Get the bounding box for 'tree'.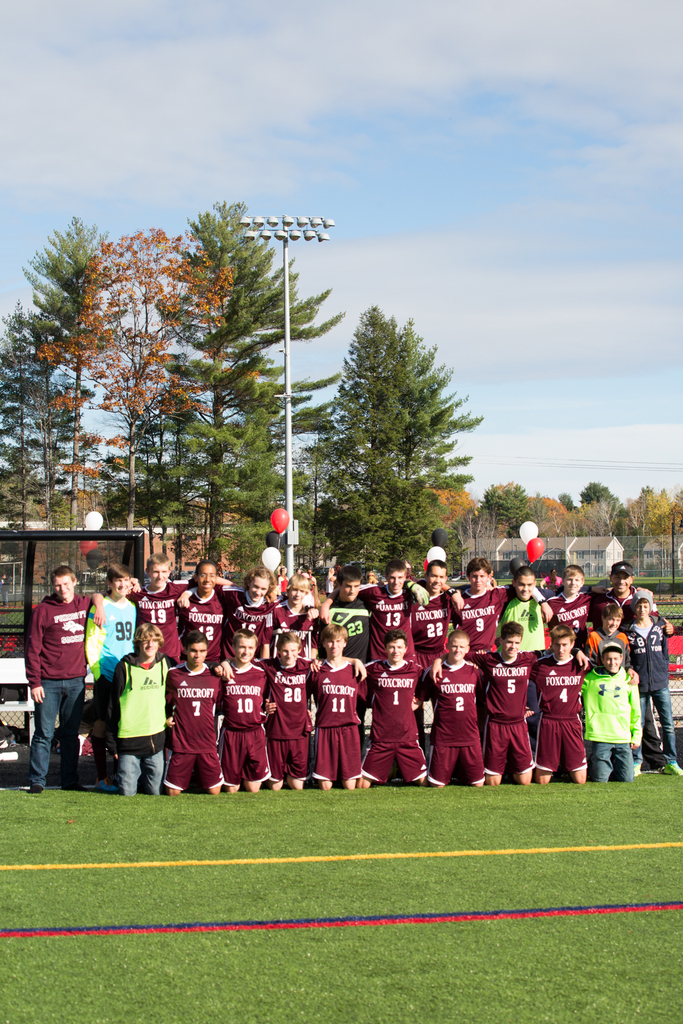
[x1=126, y1=194, x2=350, y2=582].
